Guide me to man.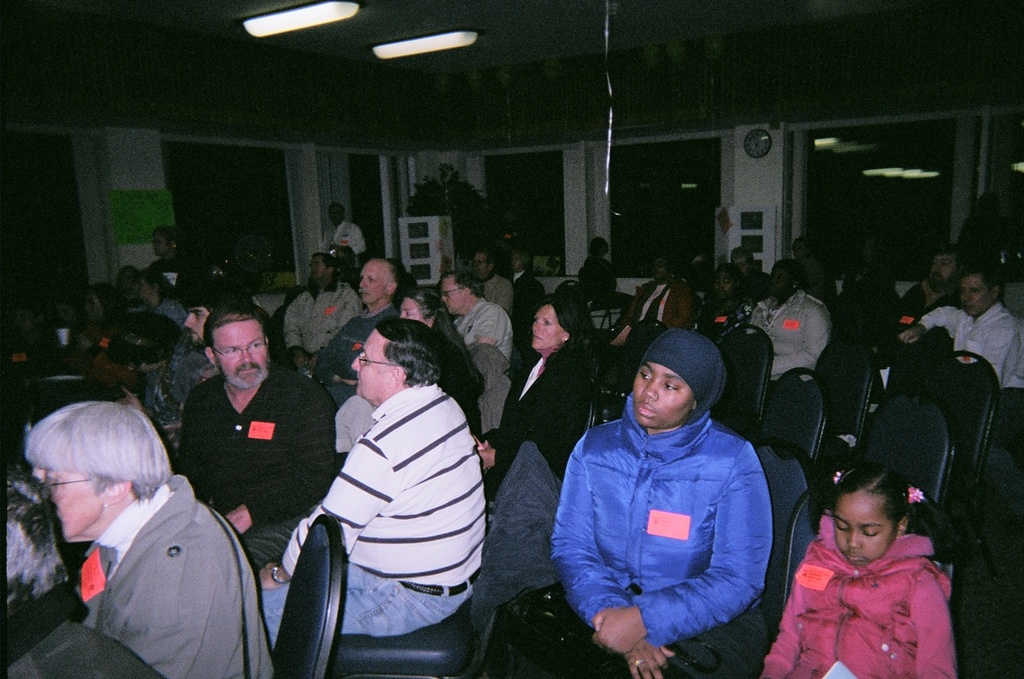
Guidance: box=[897, 267, 1023, 420].
